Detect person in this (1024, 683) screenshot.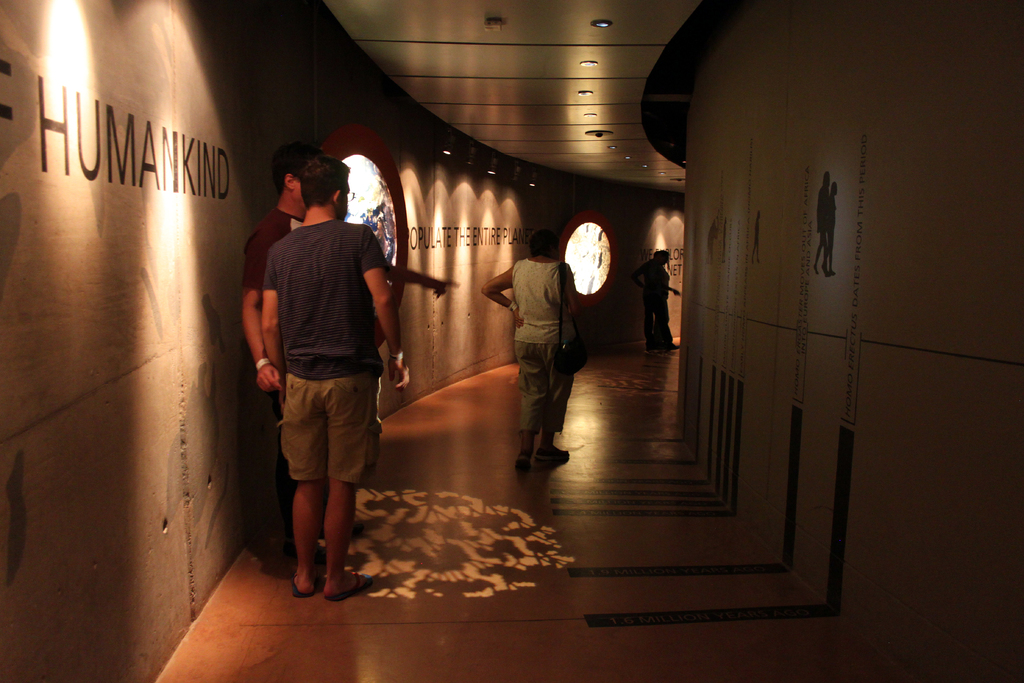
Detection: crop(483, 222, 590, 470).
